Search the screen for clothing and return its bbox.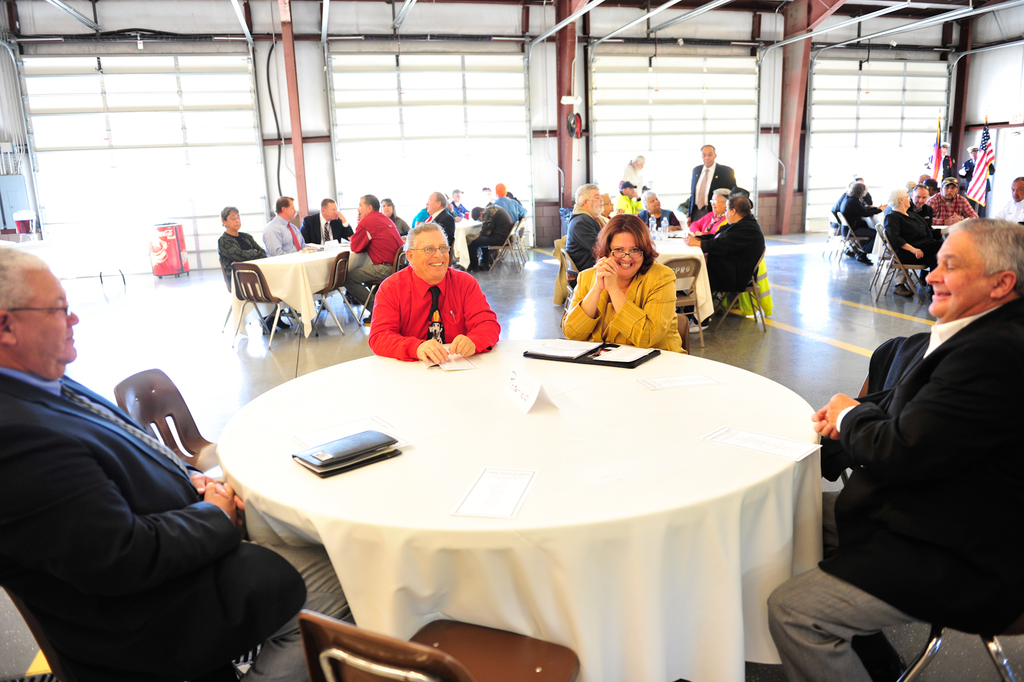
Found: BBox(261, 216, 305, 254).
